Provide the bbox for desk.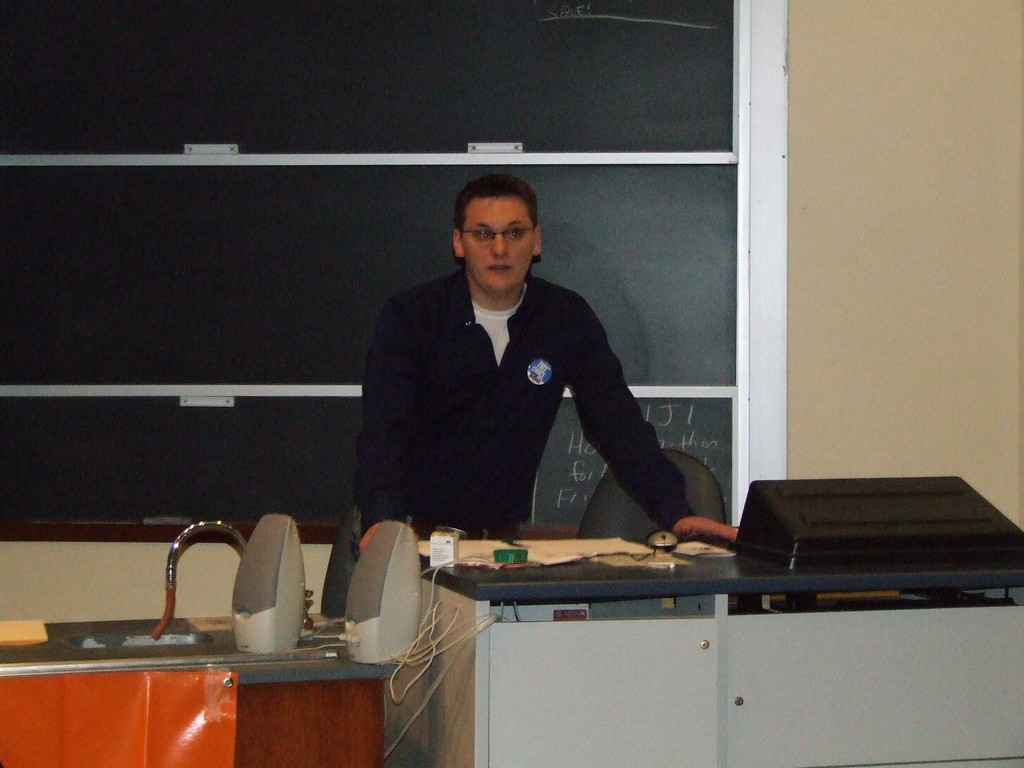
(360, 520, 1023, 767).
